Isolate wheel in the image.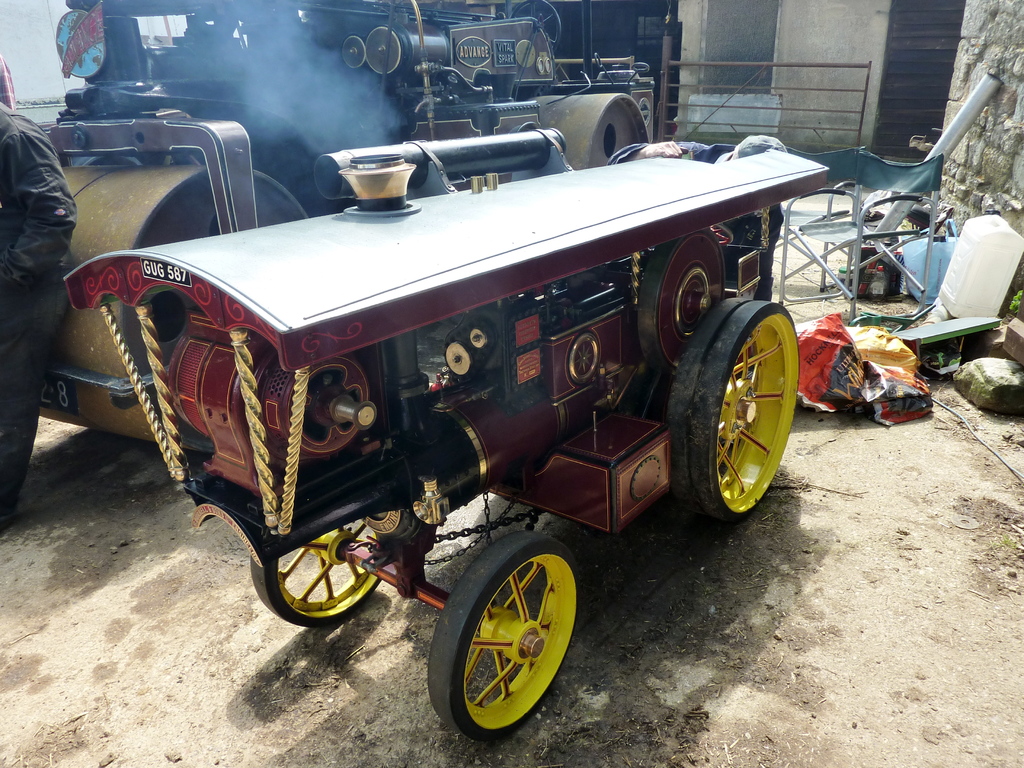
Isolated region: BBox(38, 164, 307, 456).
